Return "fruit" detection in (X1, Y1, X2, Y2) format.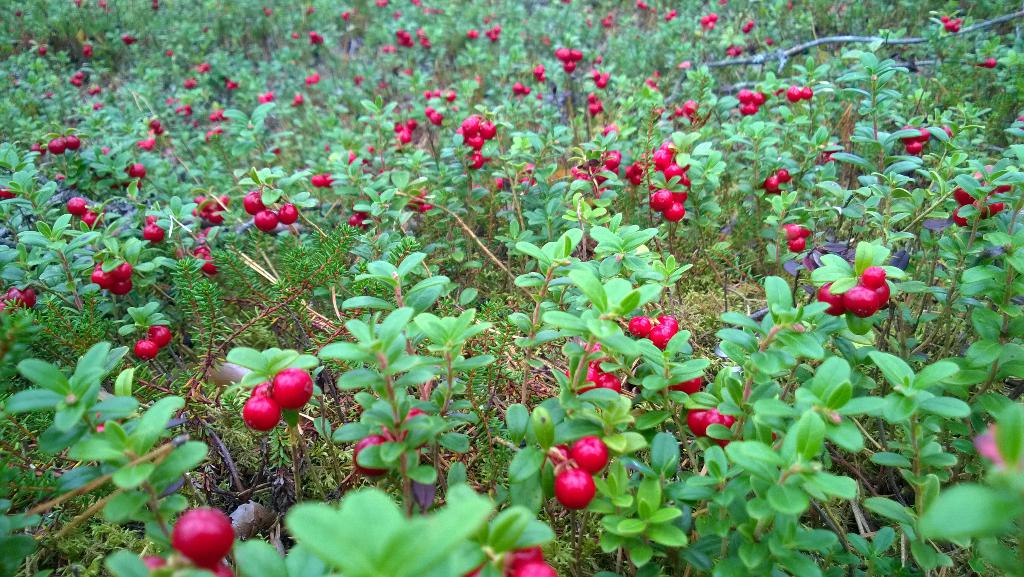
(622, 167, 637, 180).
